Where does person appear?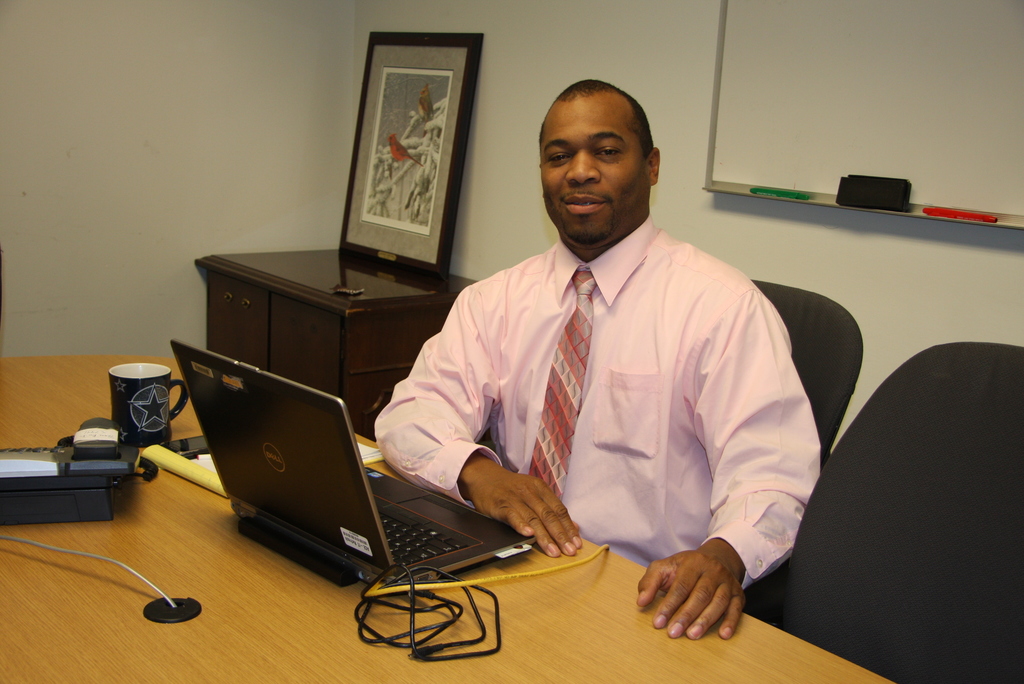
Appears at rect(373, 78, 818, 639).
